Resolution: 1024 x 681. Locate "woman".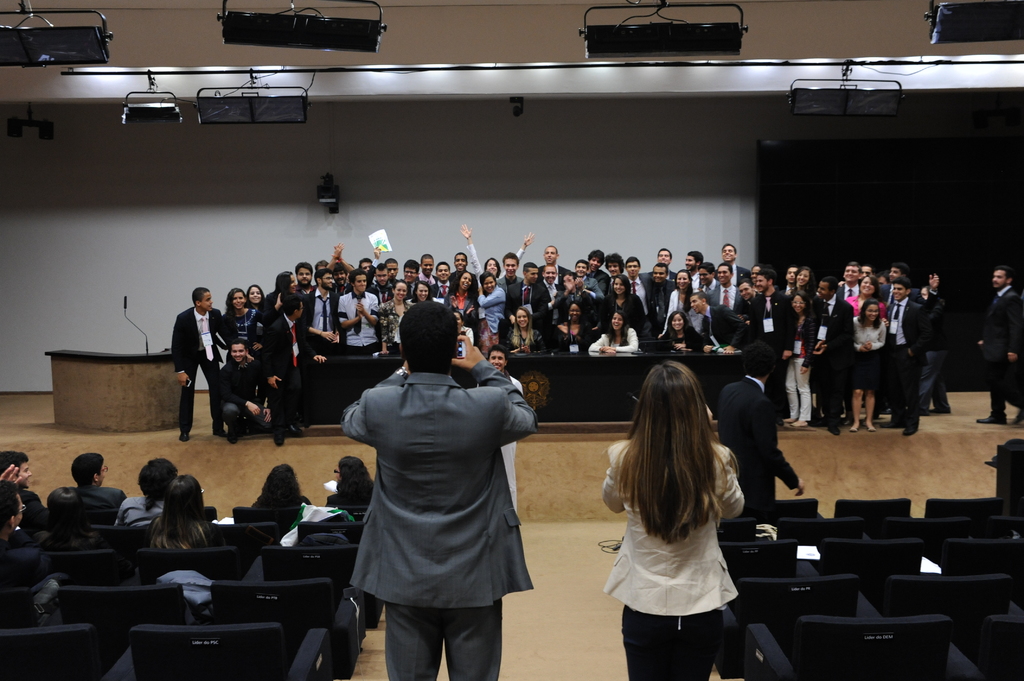
rect(606, 357, 746, 680).
